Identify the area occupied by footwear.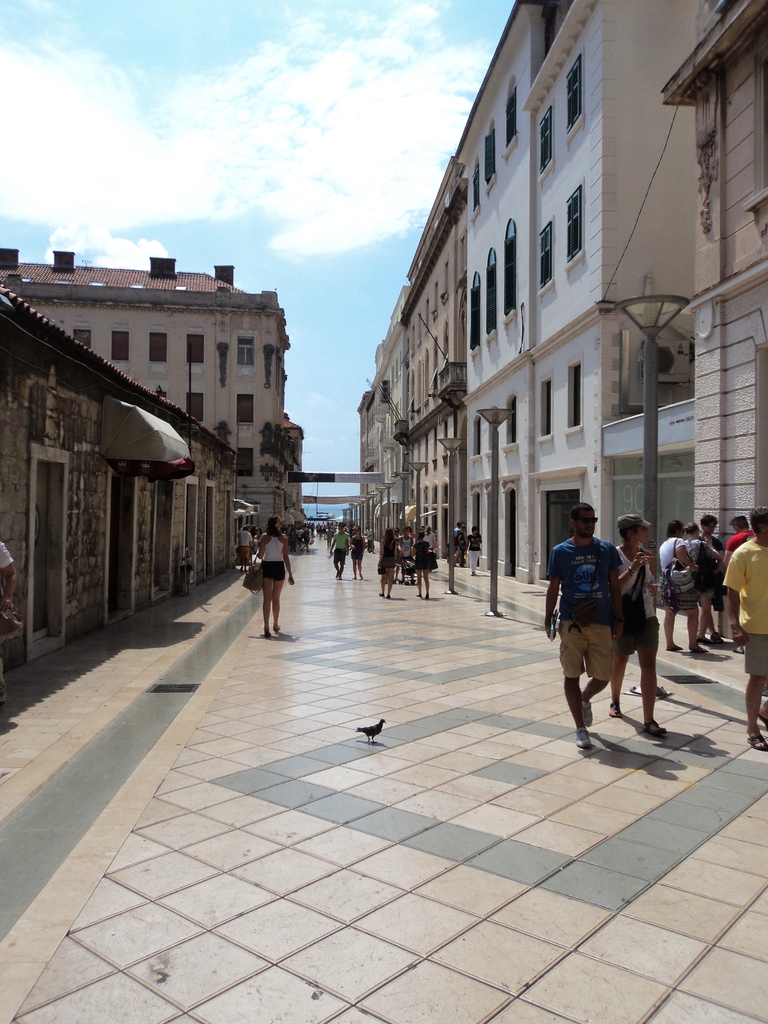
Area: 726, 636, 743, 655.
